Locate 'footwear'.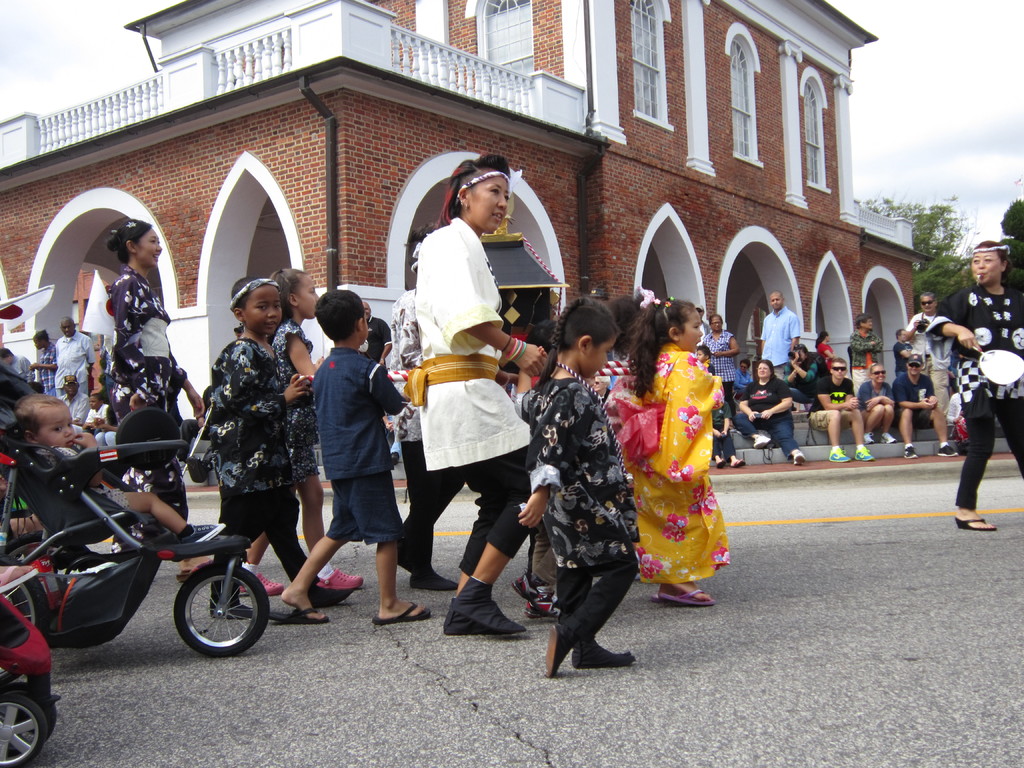
Bounding box: bbox(380, 536, 426, 564).
